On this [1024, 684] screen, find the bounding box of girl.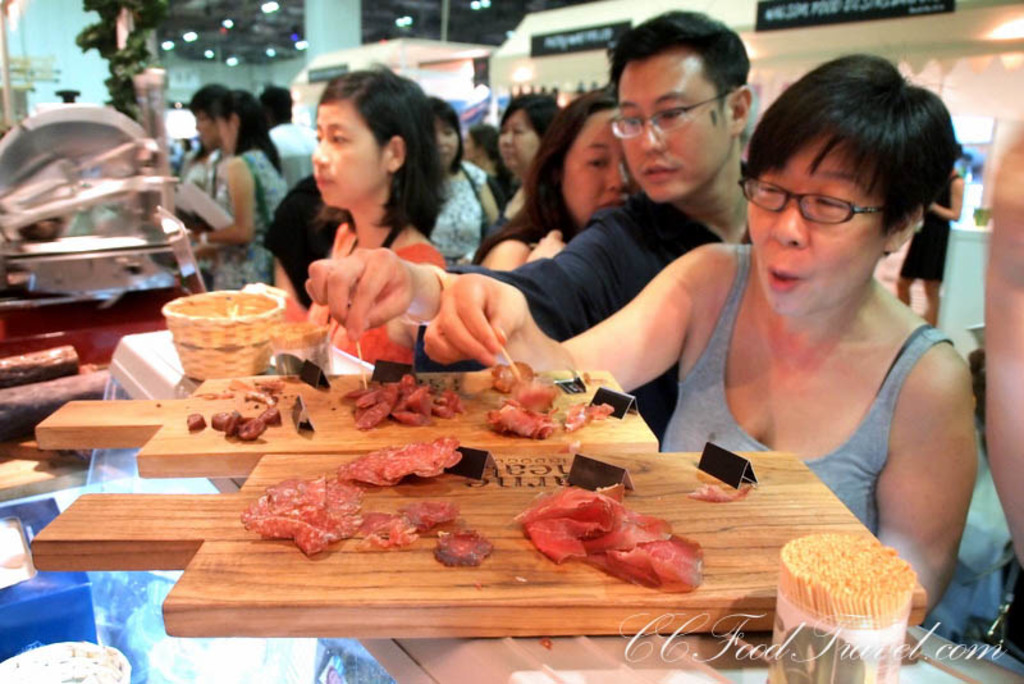
Bounding box: left=305, top=61, right=443, bottom=355.
